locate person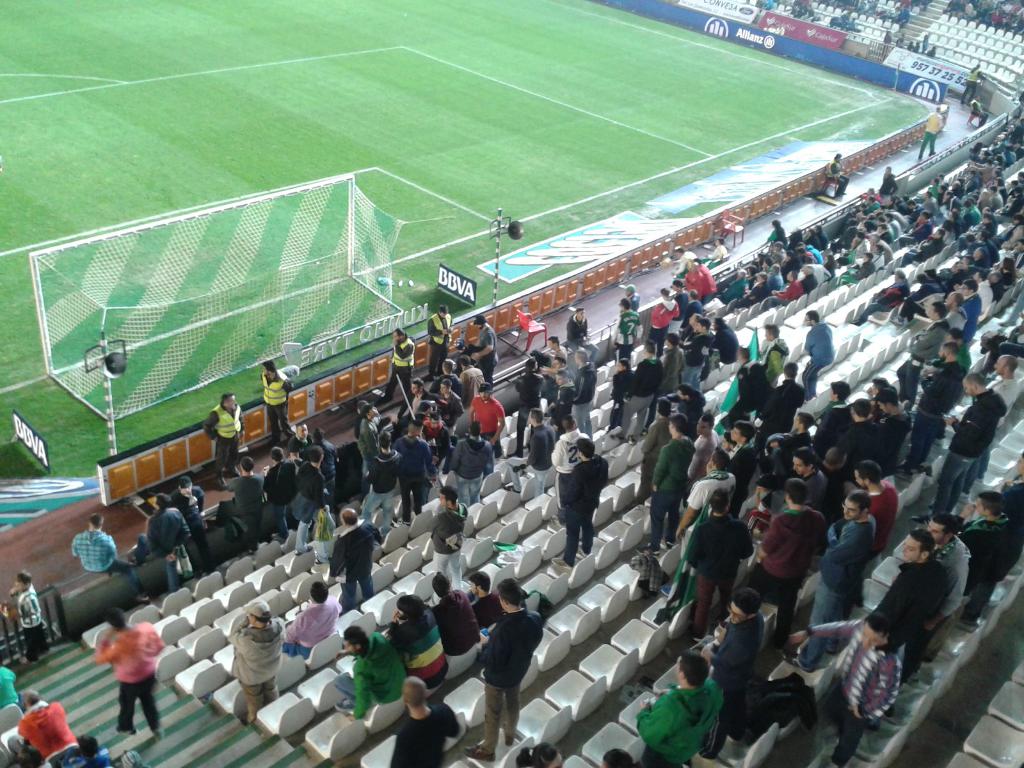
left=631, top=650, right=718, bottom=767
